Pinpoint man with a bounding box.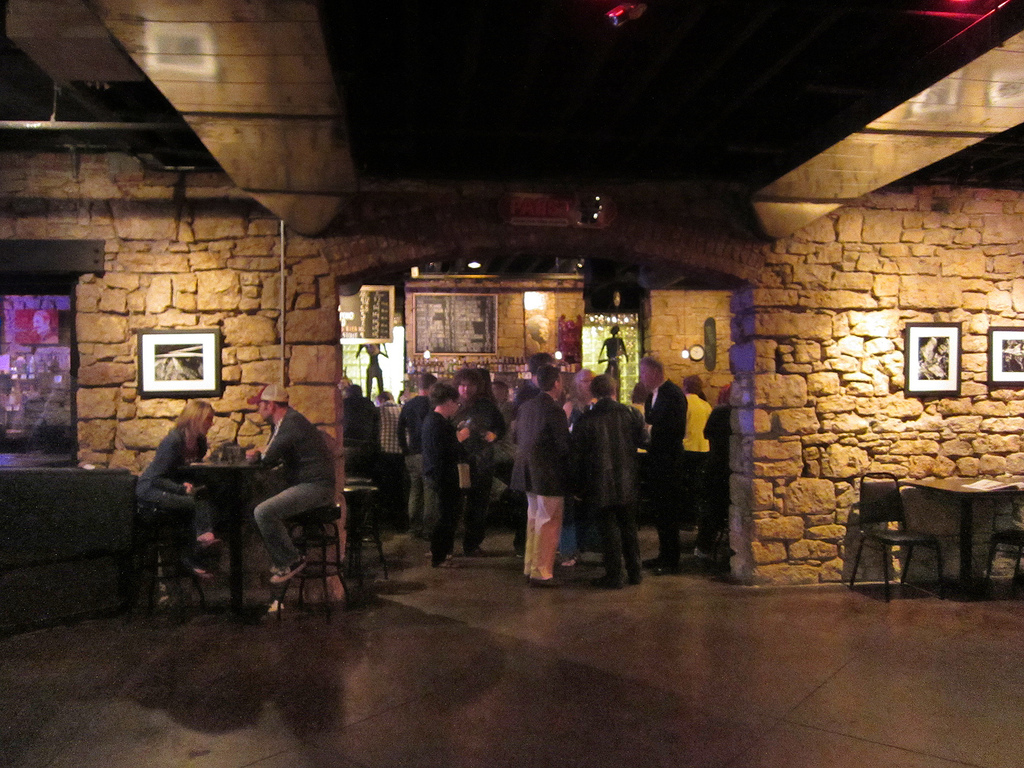
451, 365, 502, 560.
